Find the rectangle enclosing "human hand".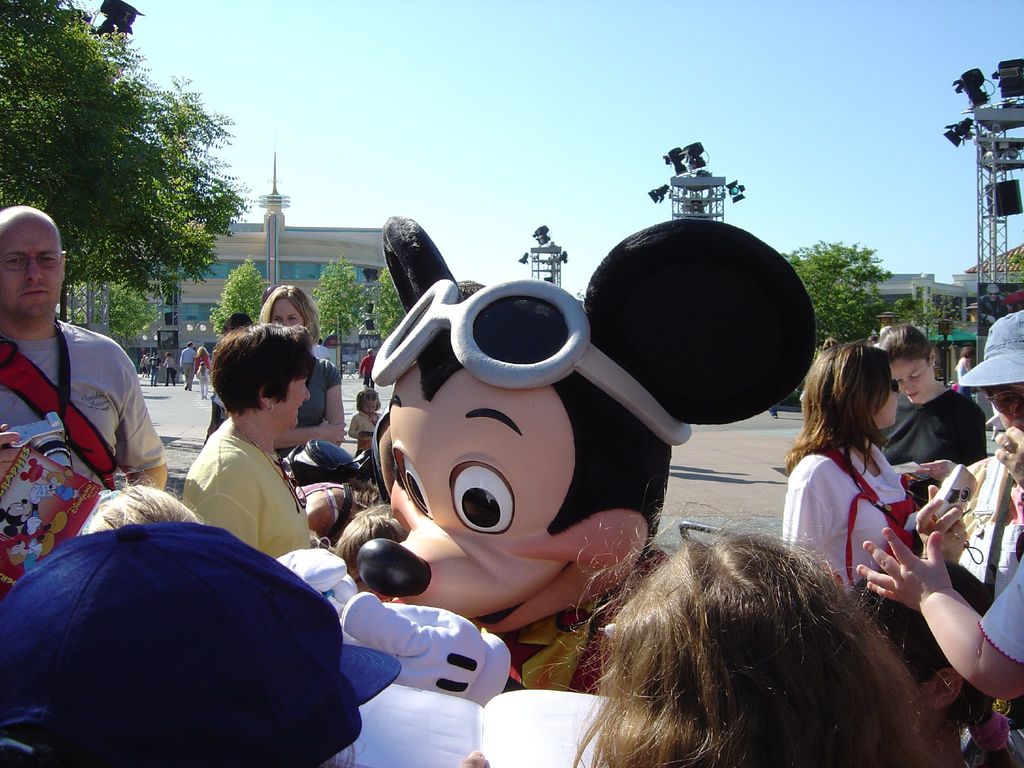
[left=915, top=460, right=956, bottom=481].
